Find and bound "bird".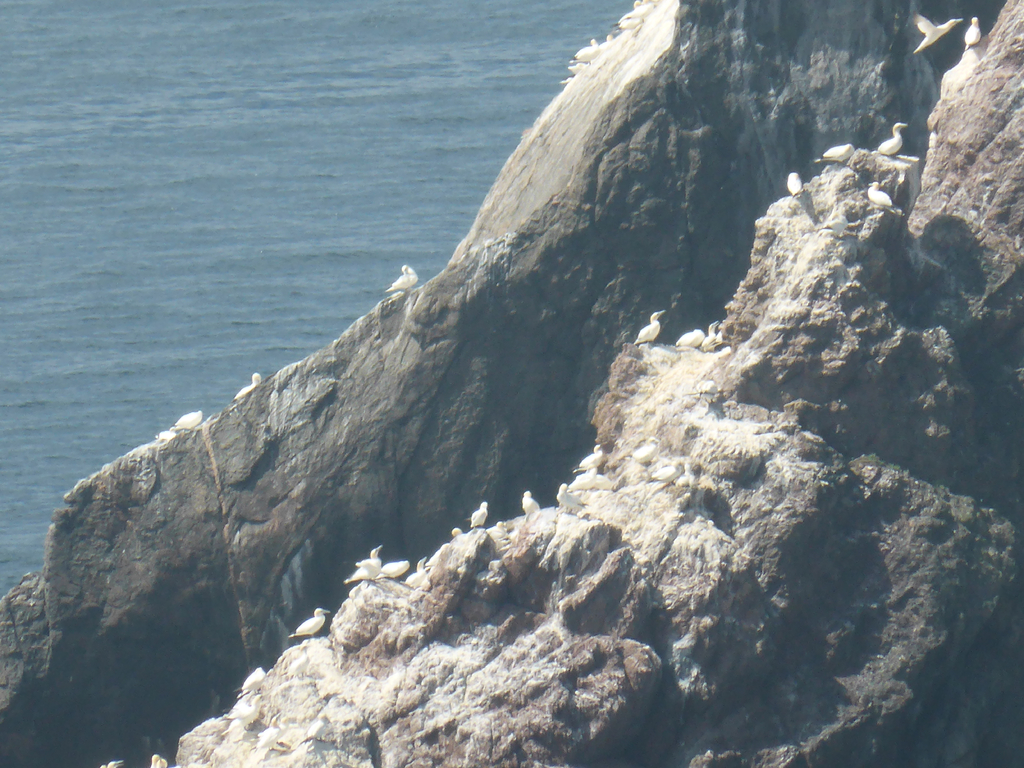
Bound: x1=633 y1=310 x2=665 y2=344.
